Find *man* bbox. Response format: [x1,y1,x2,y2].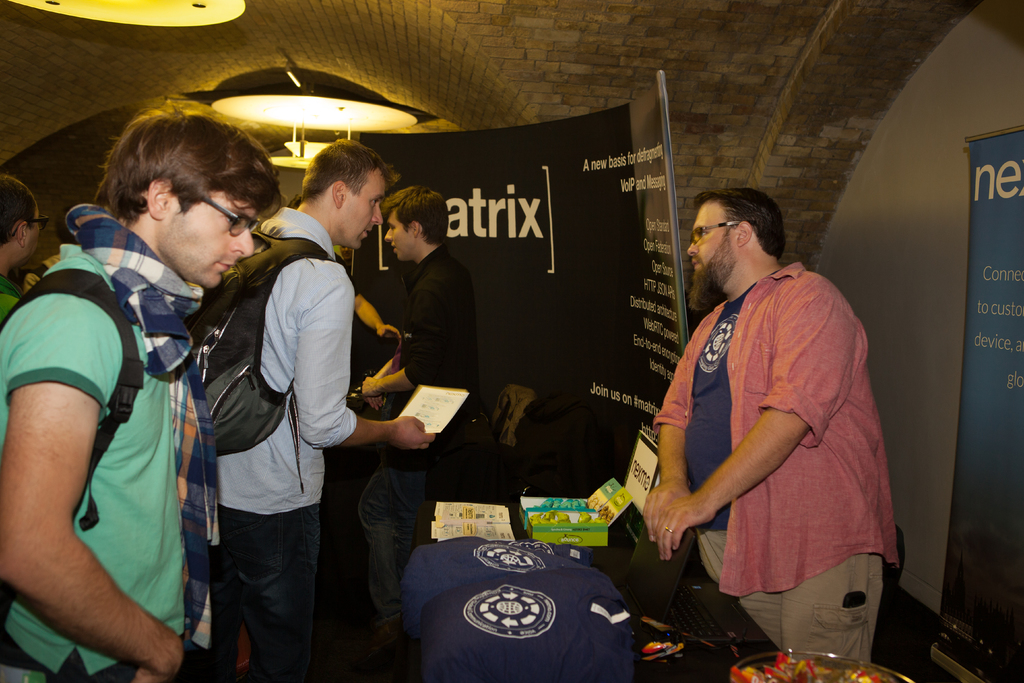
[644,183,902,664].
